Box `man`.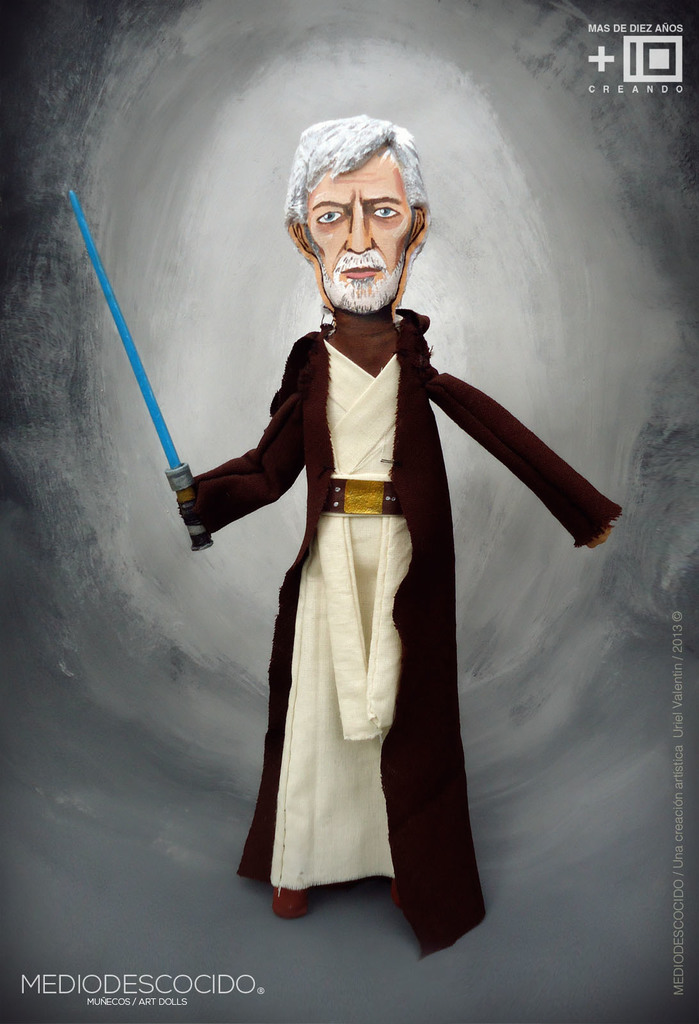
region(175, 104, 625, 952).
